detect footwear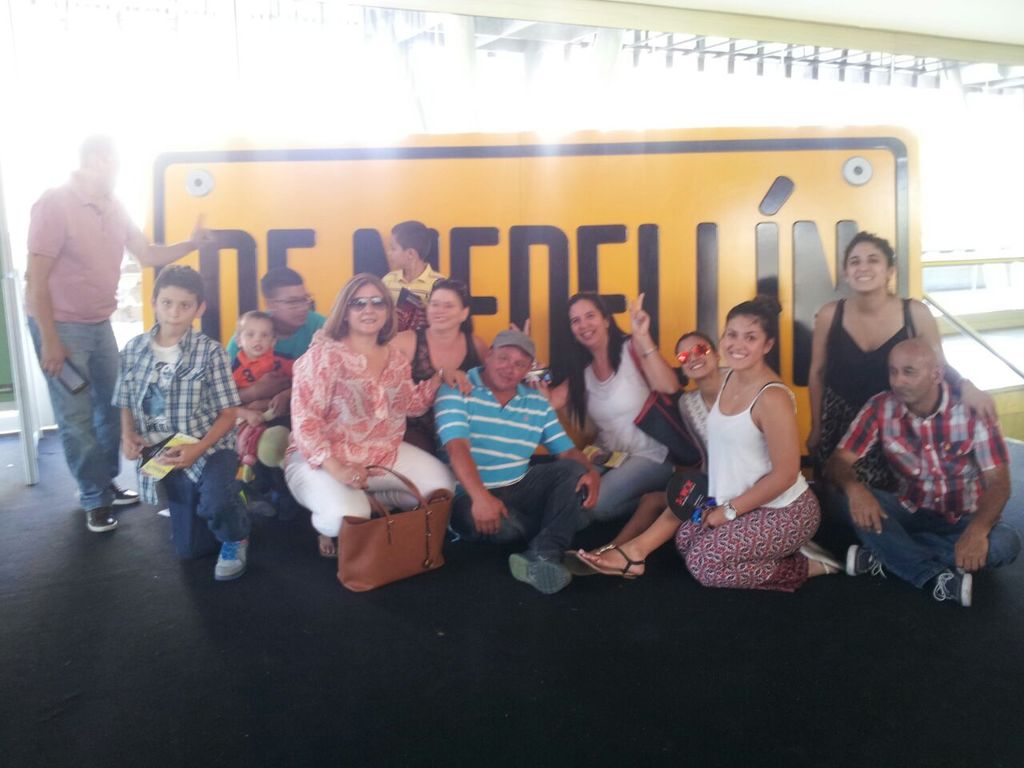
938/568/974/606
